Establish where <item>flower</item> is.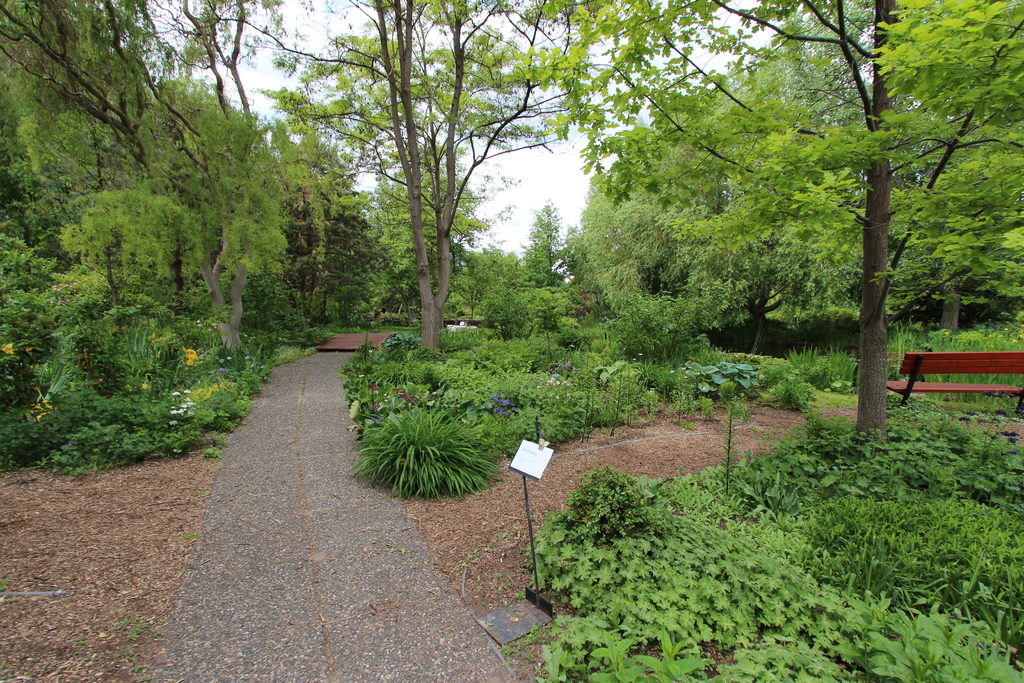
Established at l=257, t=363, r=264, b=370.
